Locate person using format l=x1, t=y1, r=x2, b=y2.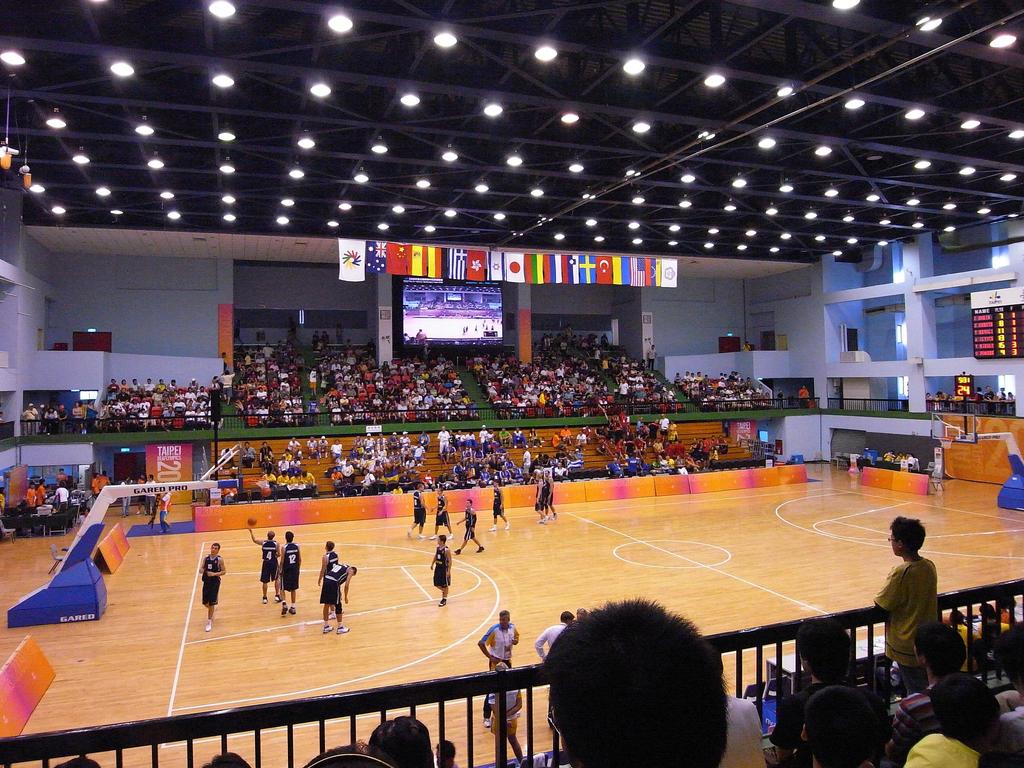
l=18, t=404, r=35, b=434.
